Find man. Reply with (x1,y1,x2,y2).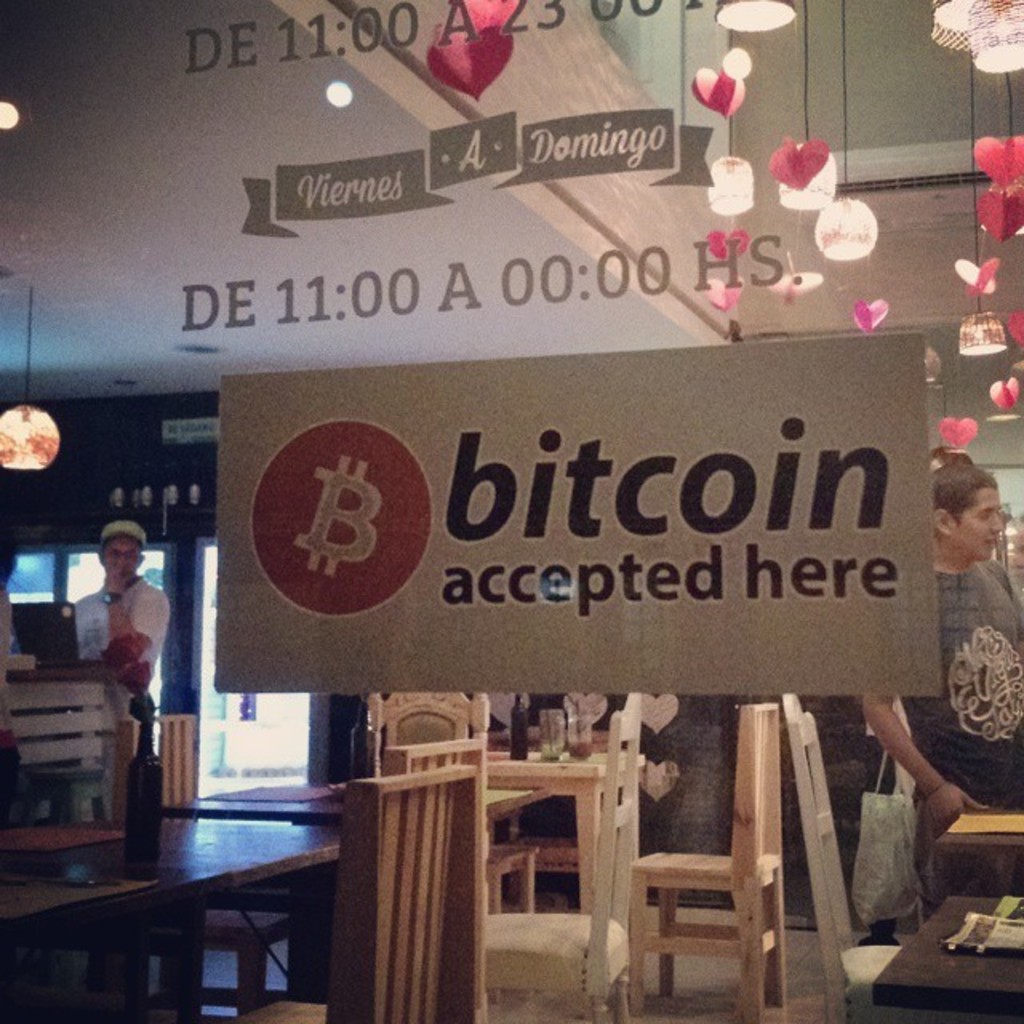
(859,464,1022,843).
